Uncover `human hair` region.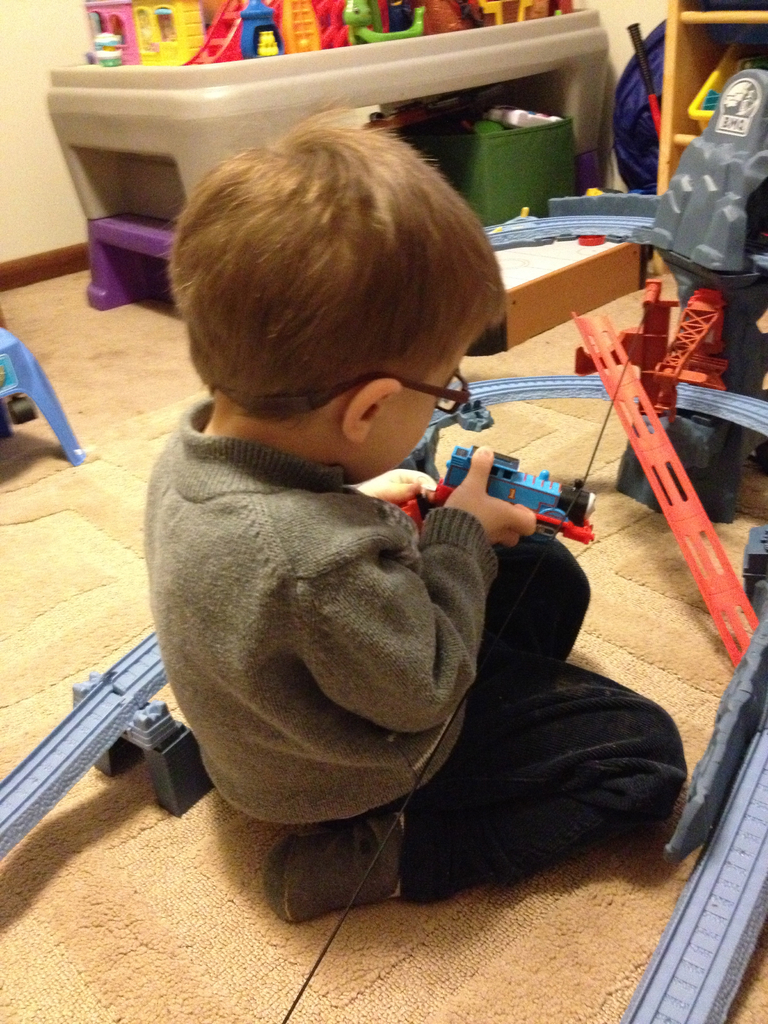
Uncovered: crop(138, 101, 512, 426).
